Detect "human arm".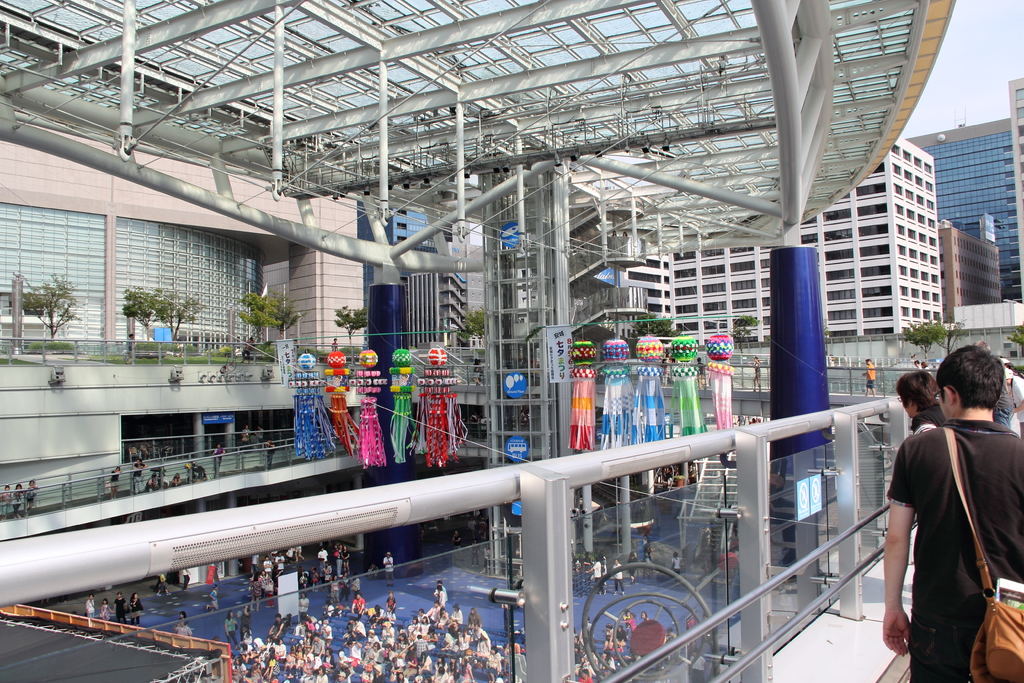
Detected at bbox=[269, 445, 274, 449].
